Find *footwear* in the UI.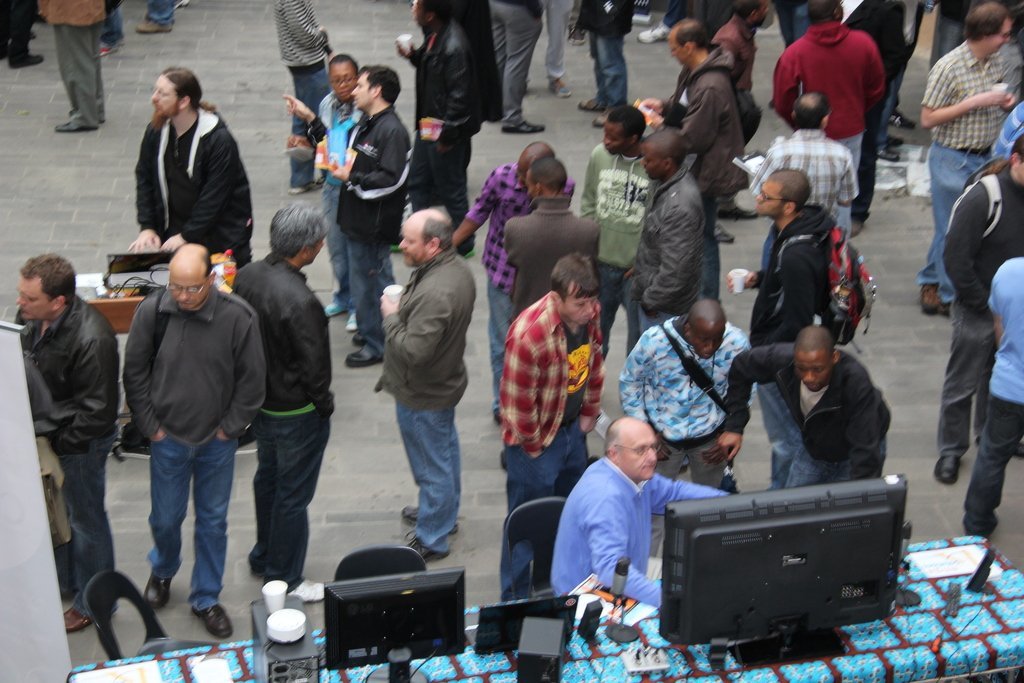
UI element at l=396, t=506, r=452, b=549.
